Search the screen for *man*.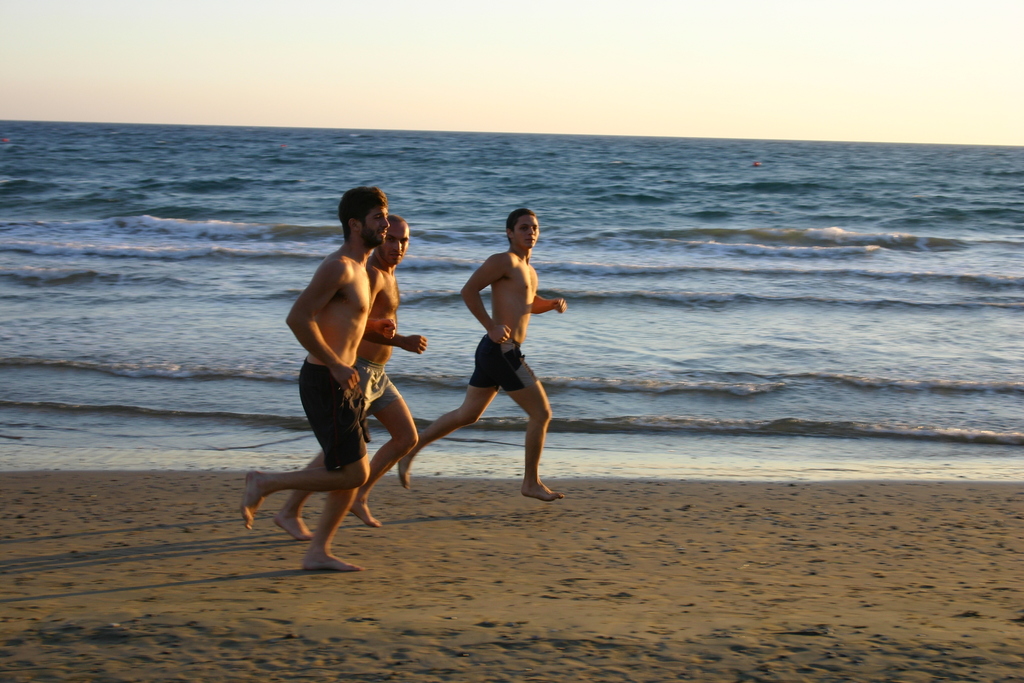
Found at box(236, 181, 398, 572).
